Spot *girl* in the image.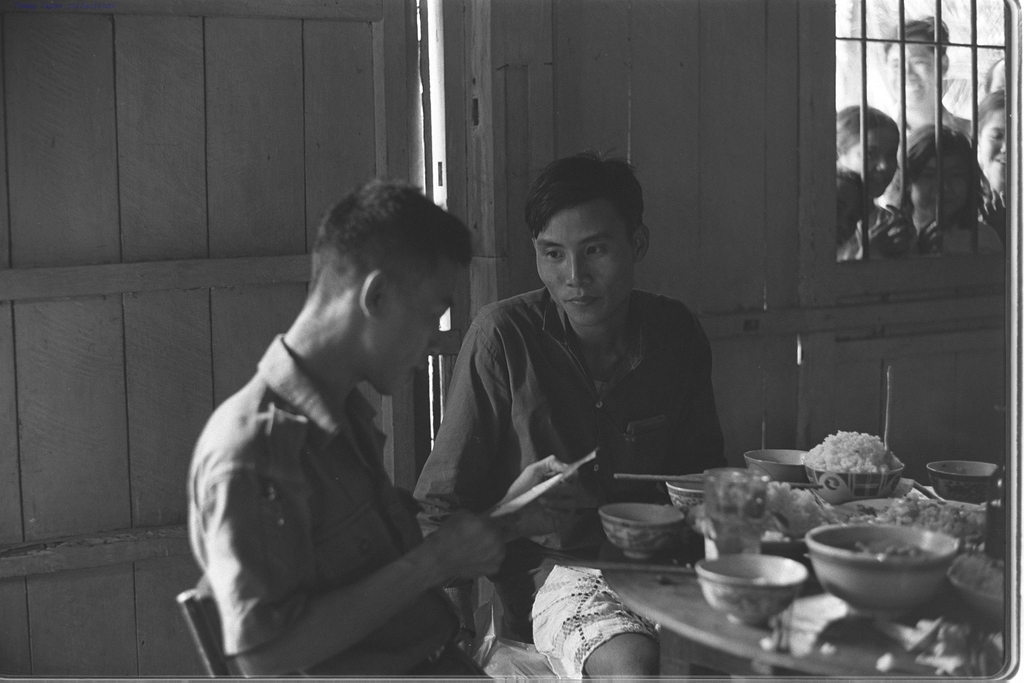
*girl* found at {"left": 884, "top": 127, "right": 1009, "bottom": 250}.
